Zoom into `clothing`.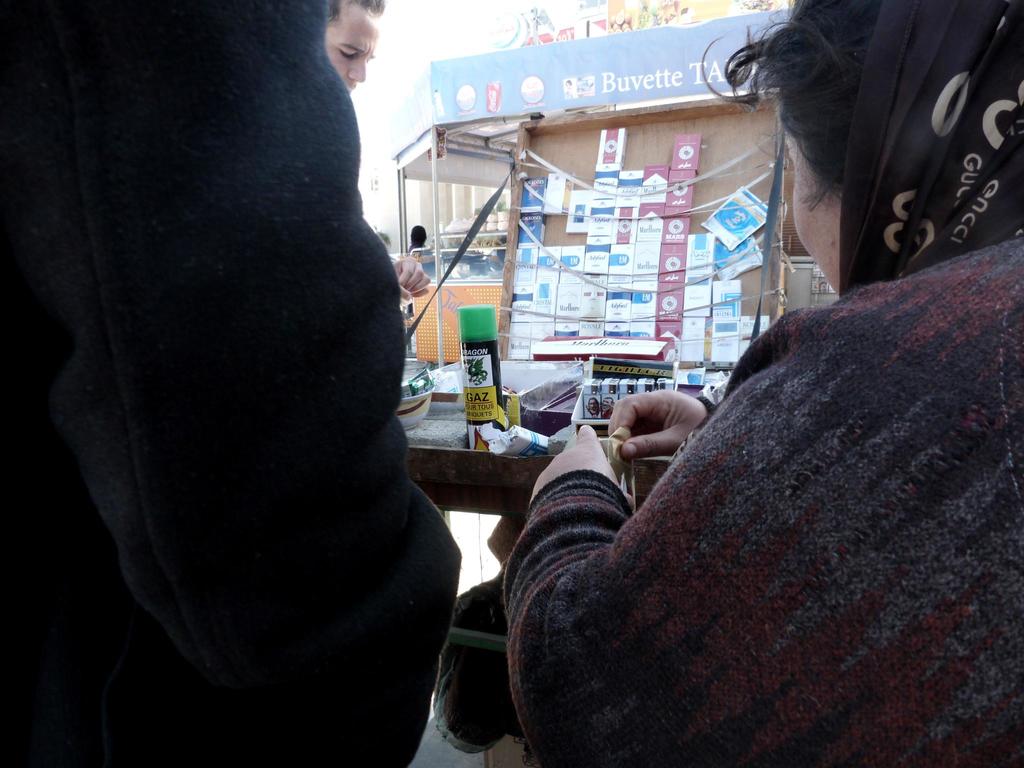
Zoom target: locate(498, 235, 1023, 764).
